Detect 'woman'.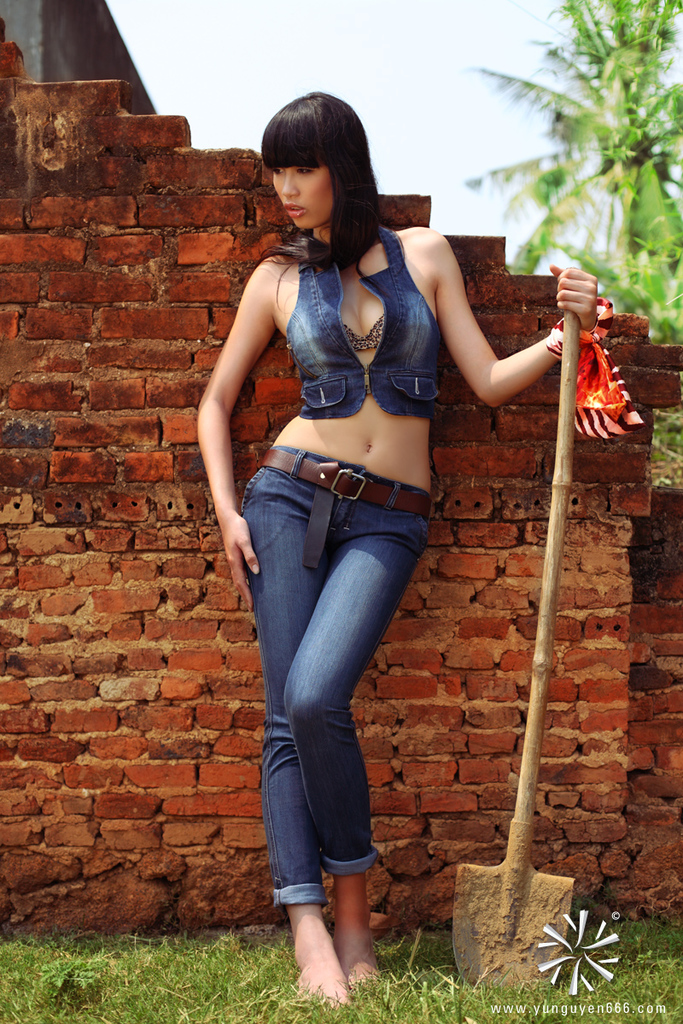
Detected at crop(198, 88, 602, 1015).
